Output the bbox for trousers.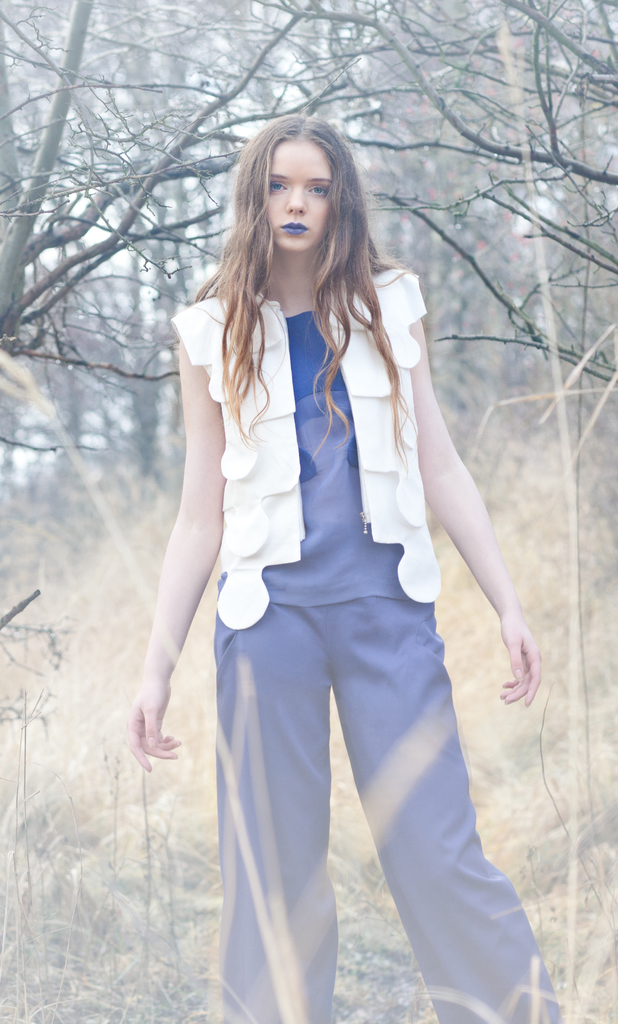
{"x1": 215, "y1": 596, "x2": 564, "y2": 1023}.
